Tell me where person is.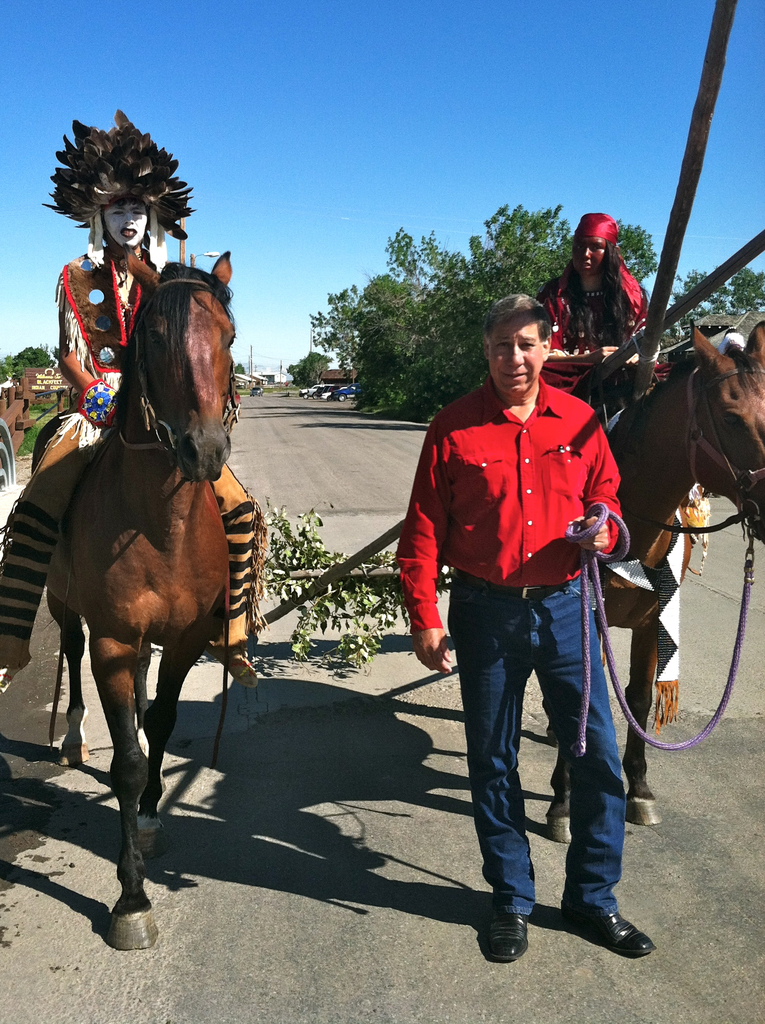
person is at <region>0, 113, 266, 693</region>.
